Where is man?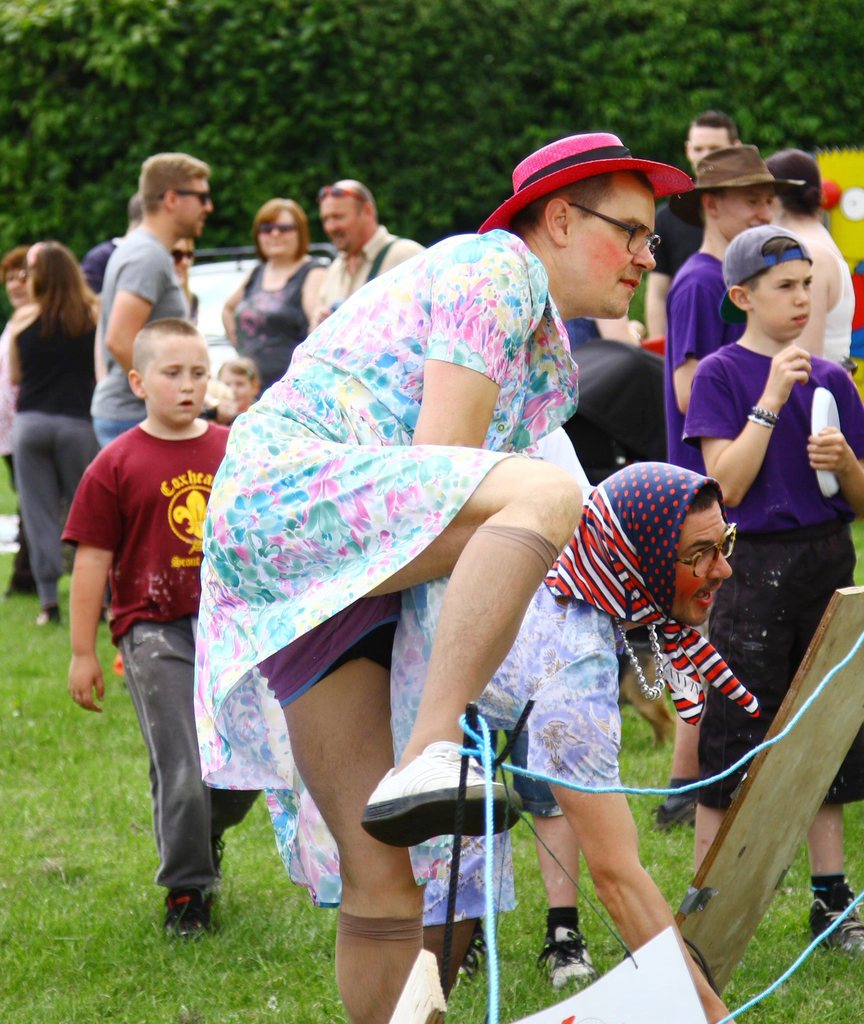
x1=762, y1=150, x2=860, y2=360.
